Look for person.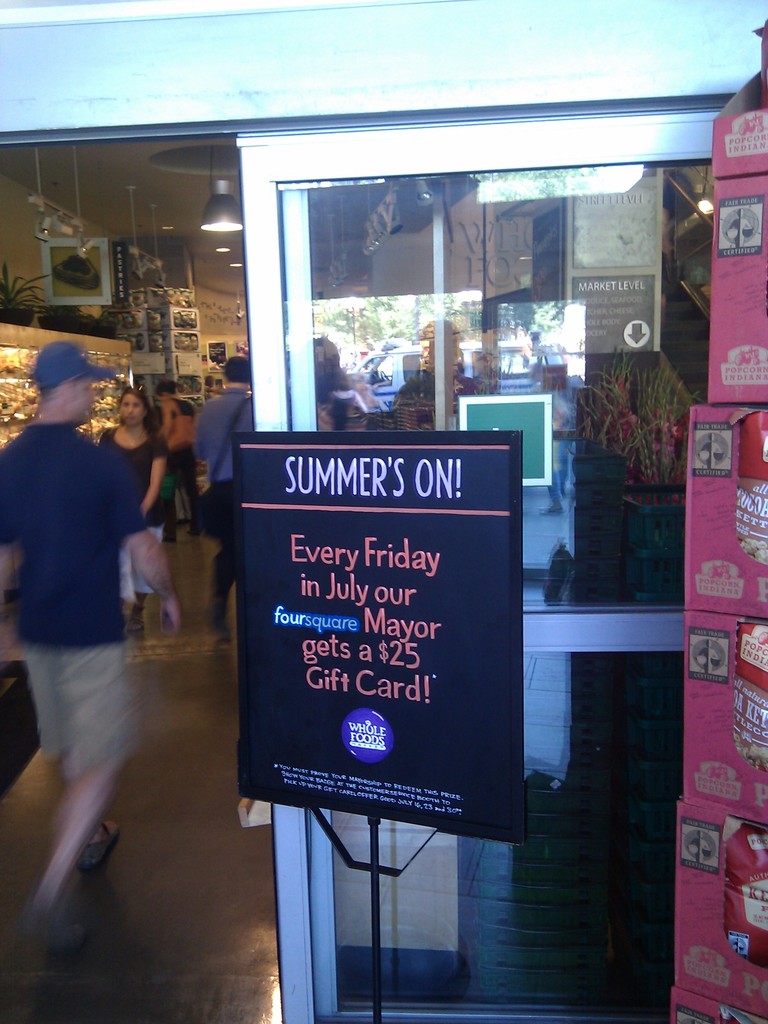
Found: [145, 376, 194, 568].
